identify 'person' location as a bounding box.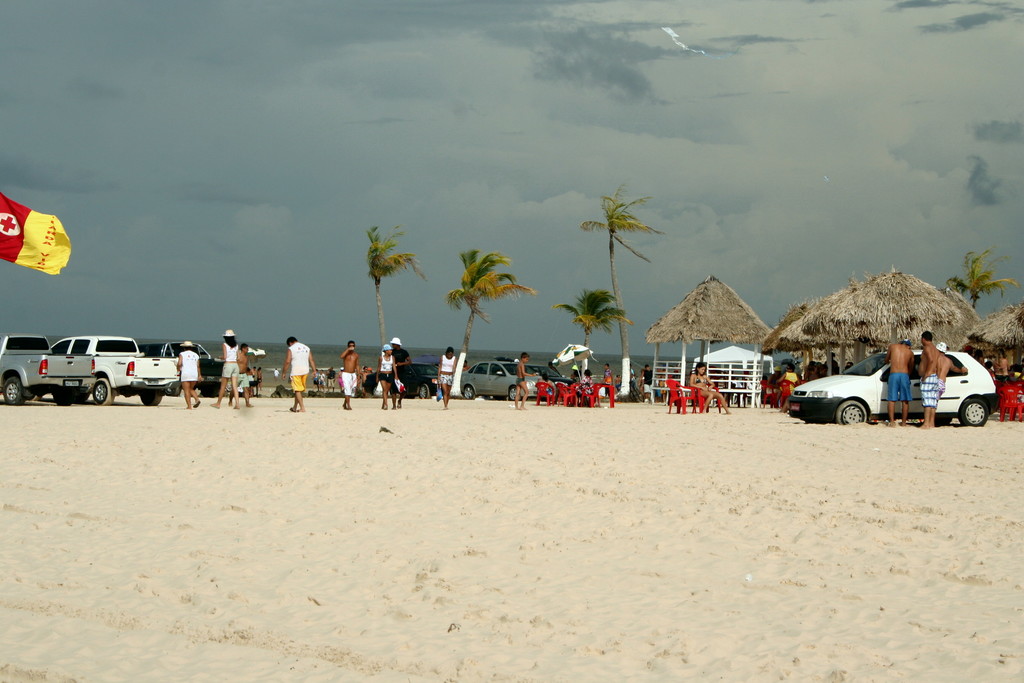
[left=174, top=342, right=202, bottom=409].
